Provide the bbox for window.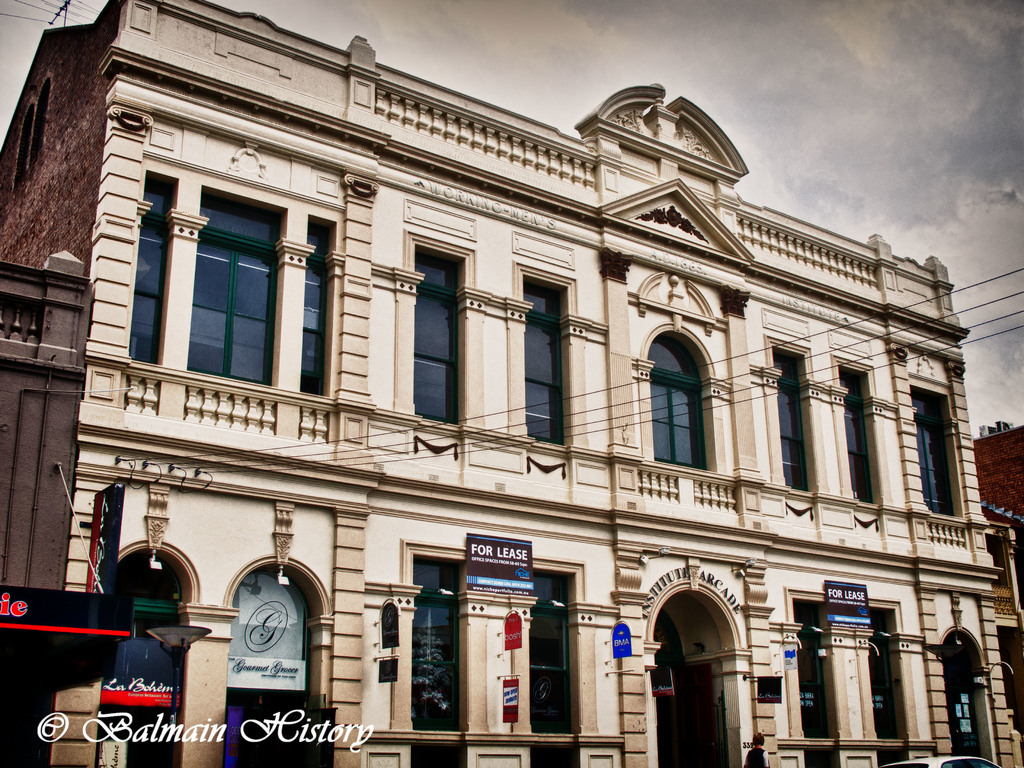
(936,634,992,758).
